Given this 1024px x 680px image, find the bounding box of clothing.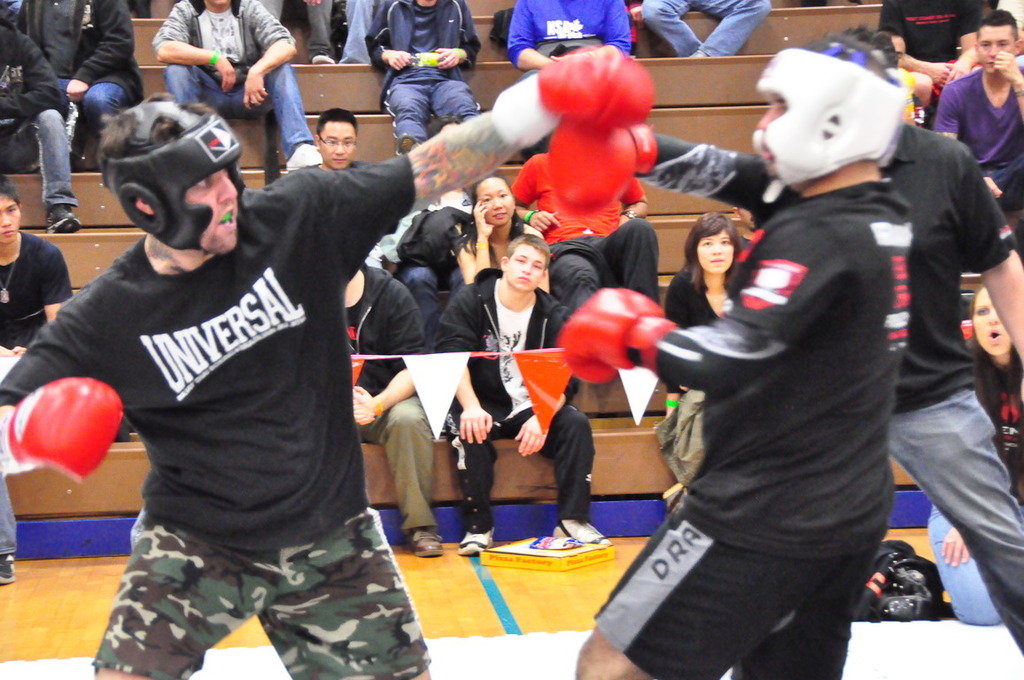
<region>17, 0, 144, 130</region>.
